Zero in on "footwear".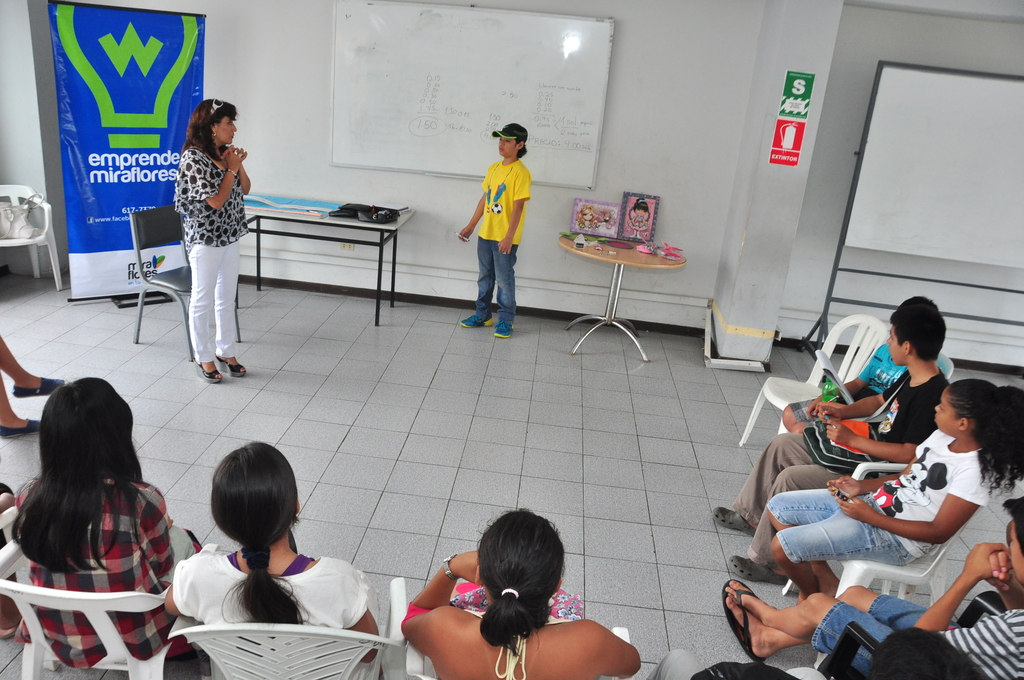
Zeroed in: pyautogui.locateOnScreen(493, 318, 516, 338).
